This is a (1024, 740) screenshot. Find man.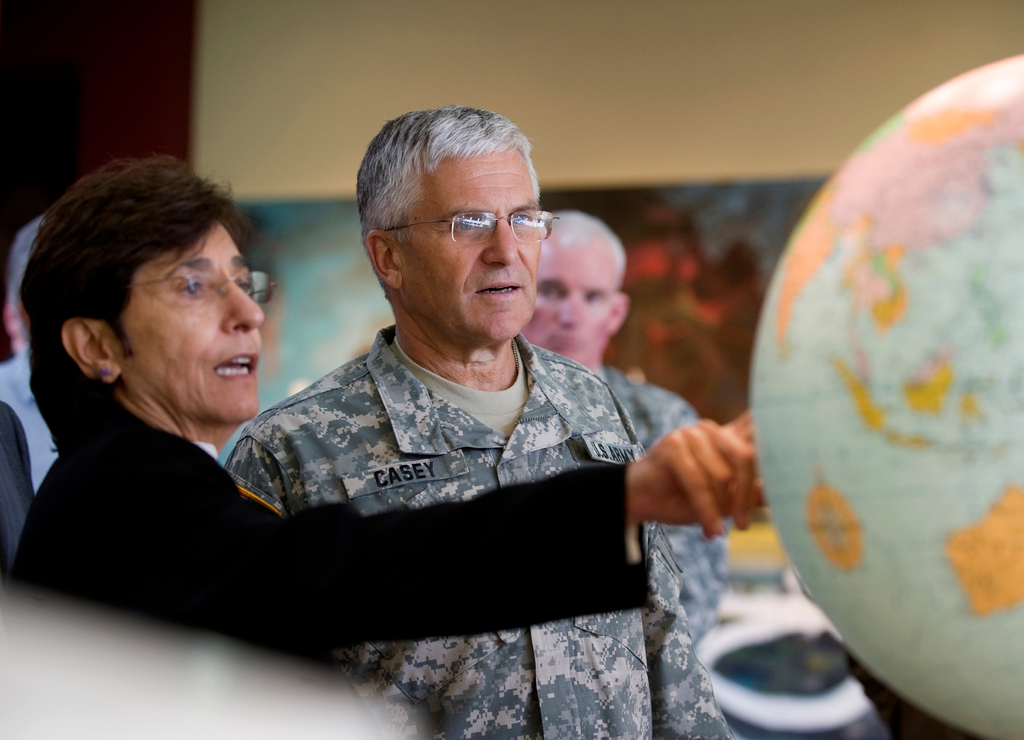
Bounding box: locate(225, 103, 726, 731).
